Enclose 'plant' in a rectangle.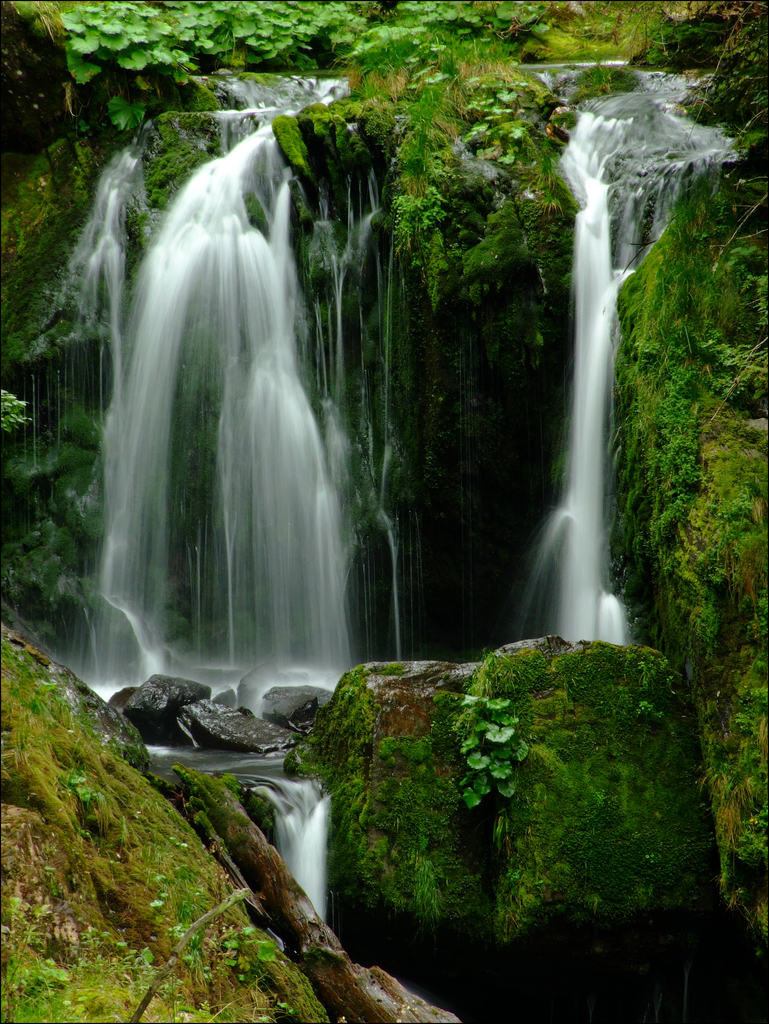
(x1=642, y1=7, x2=743, y2=67).
